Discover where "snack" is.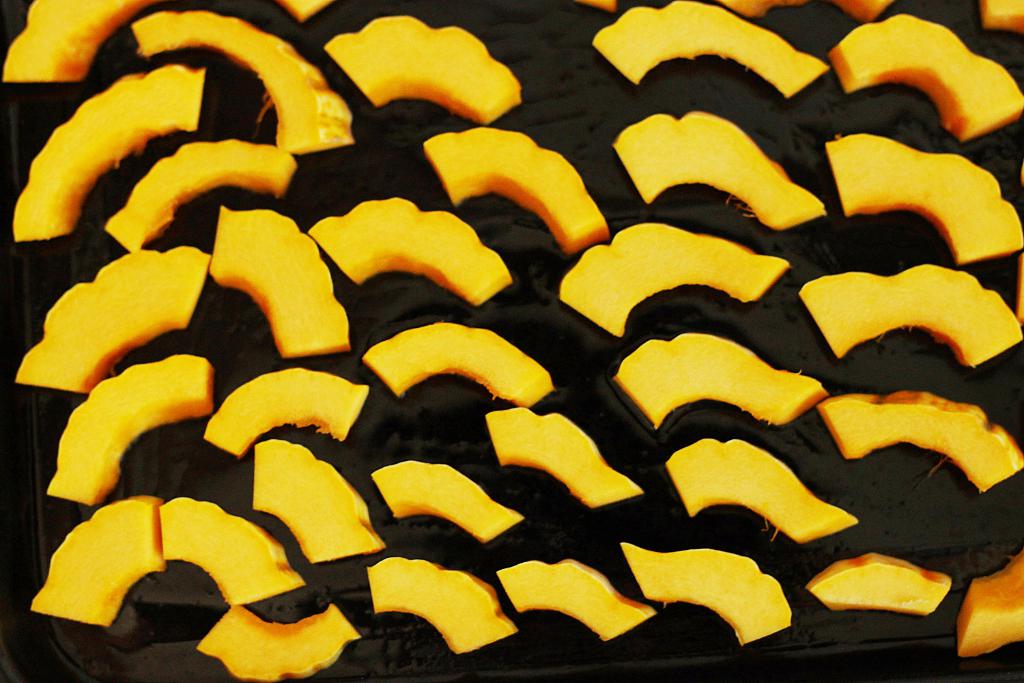
Discovered at BBox(108, 144, 294, 253).
